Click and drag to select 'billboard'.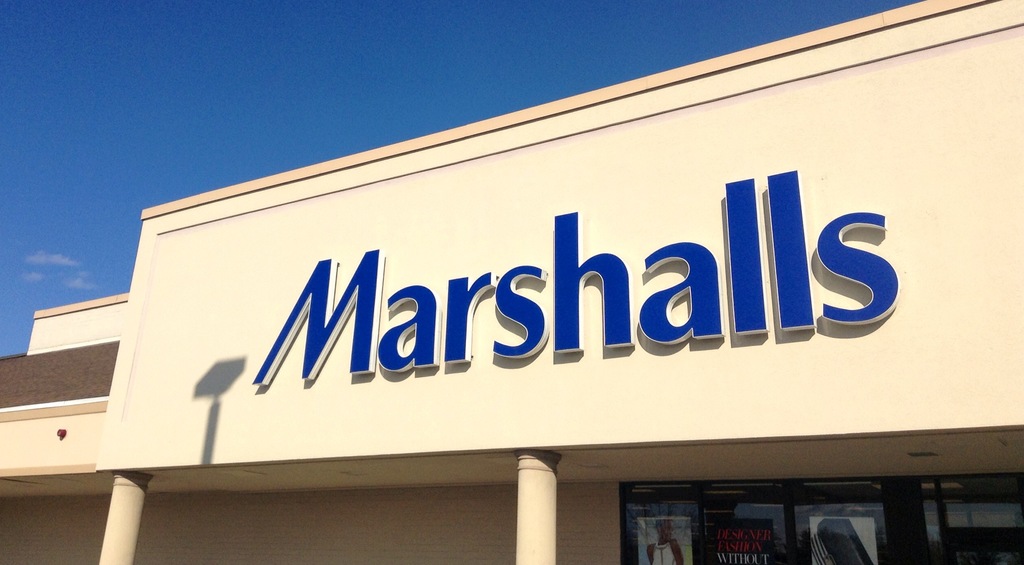
Selection: <box>619,481,892,564</box>.
